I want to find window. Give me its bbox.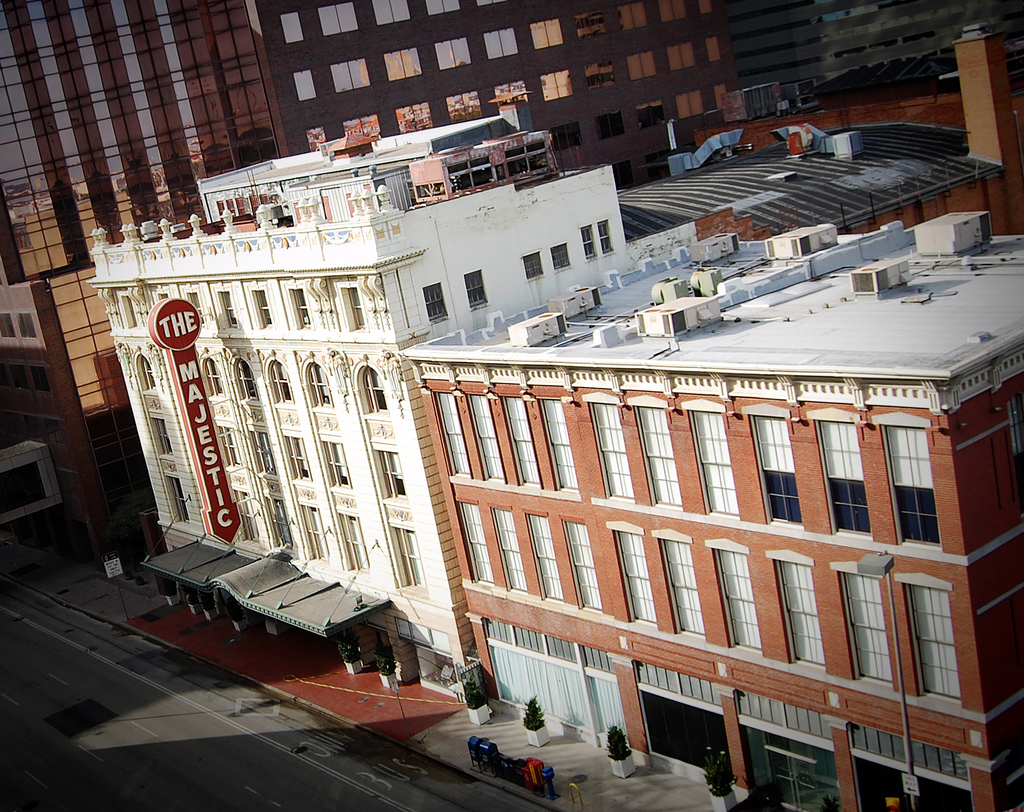
(483,26,516,61).
